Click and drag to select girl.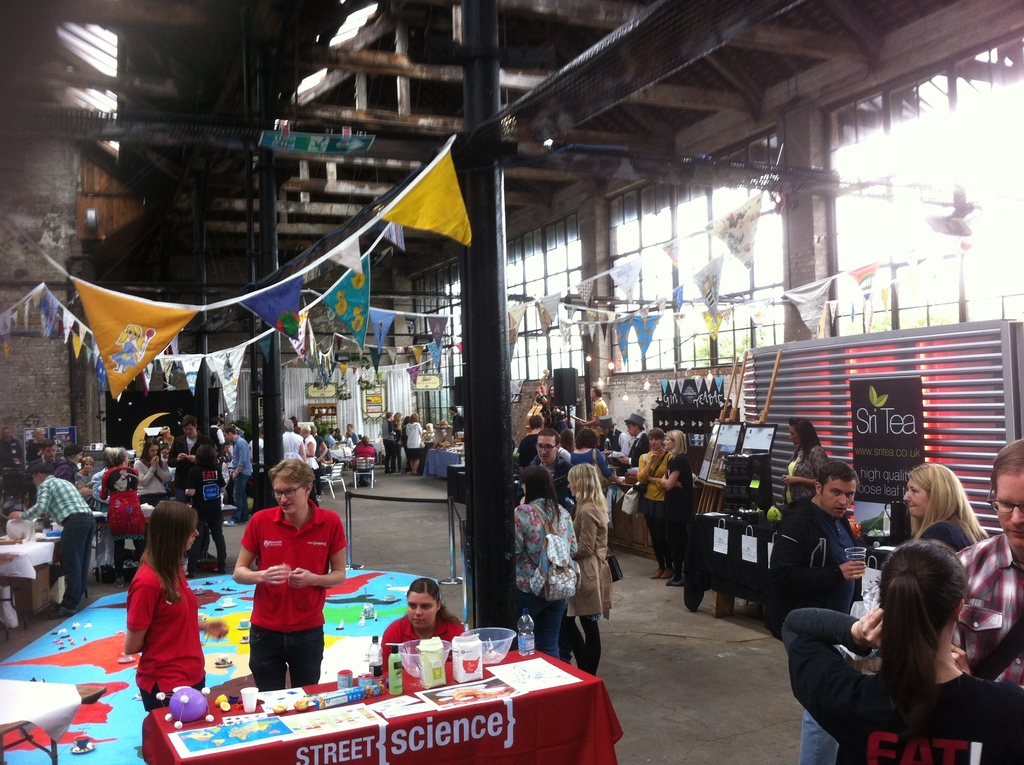
Selection: [left=381, top=577, right=460, bottom=668].
